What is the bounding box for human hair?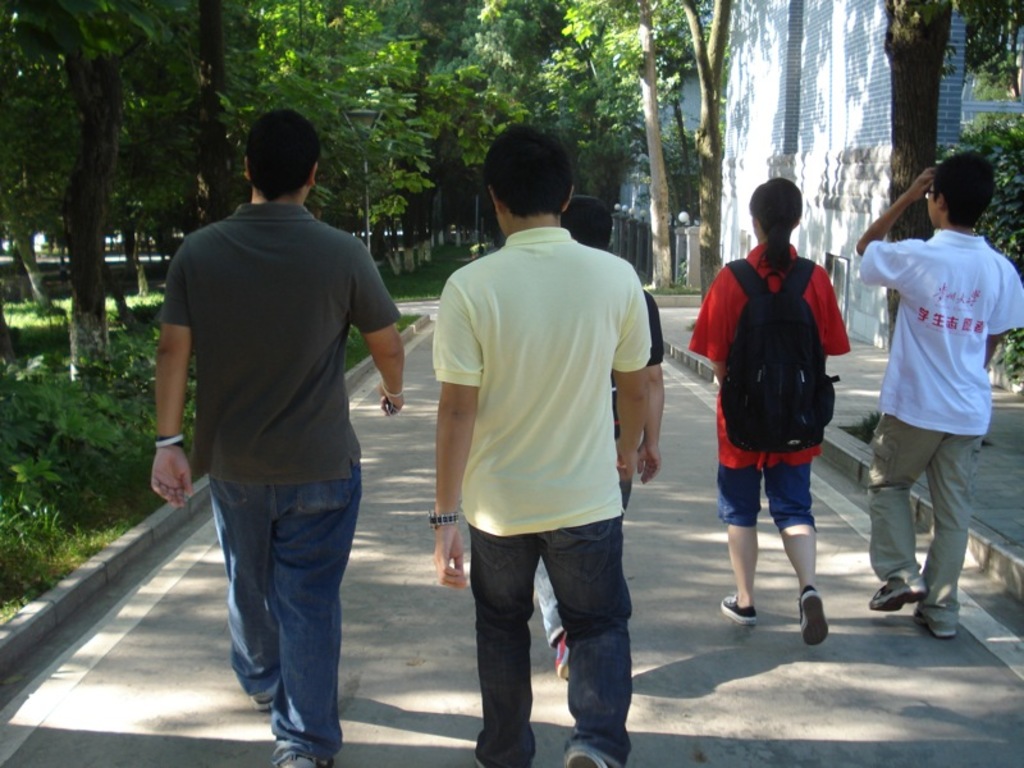
rect(564, 196, 616, 252).
